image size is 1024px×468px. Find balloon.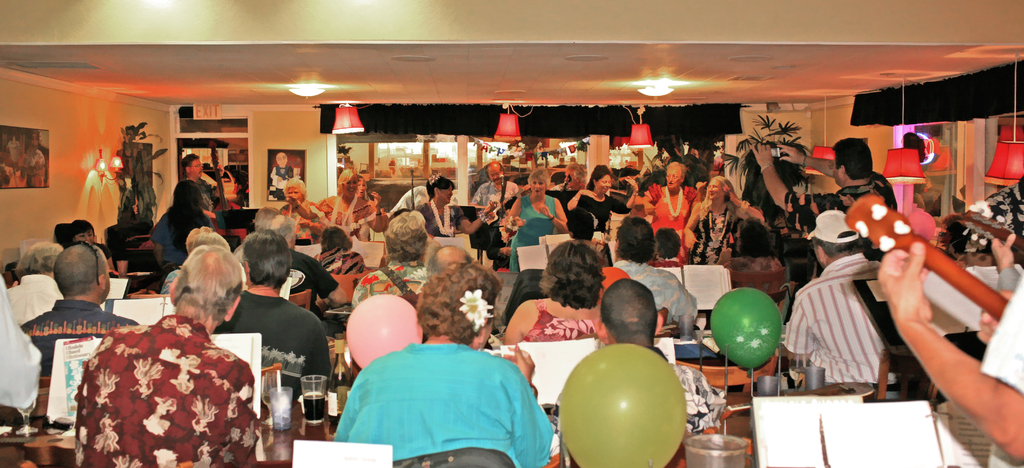
558, 348, 685, 467.
